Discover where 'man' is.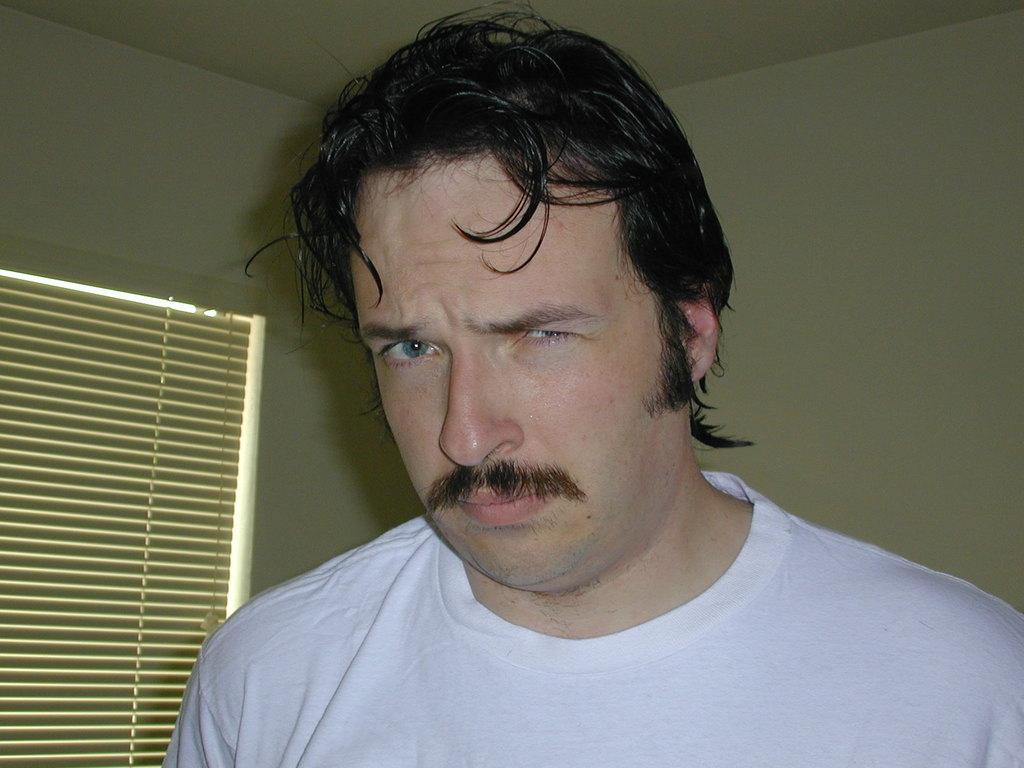
Discovered at <bbox>132, 4, 1011, 759</bbox>.
